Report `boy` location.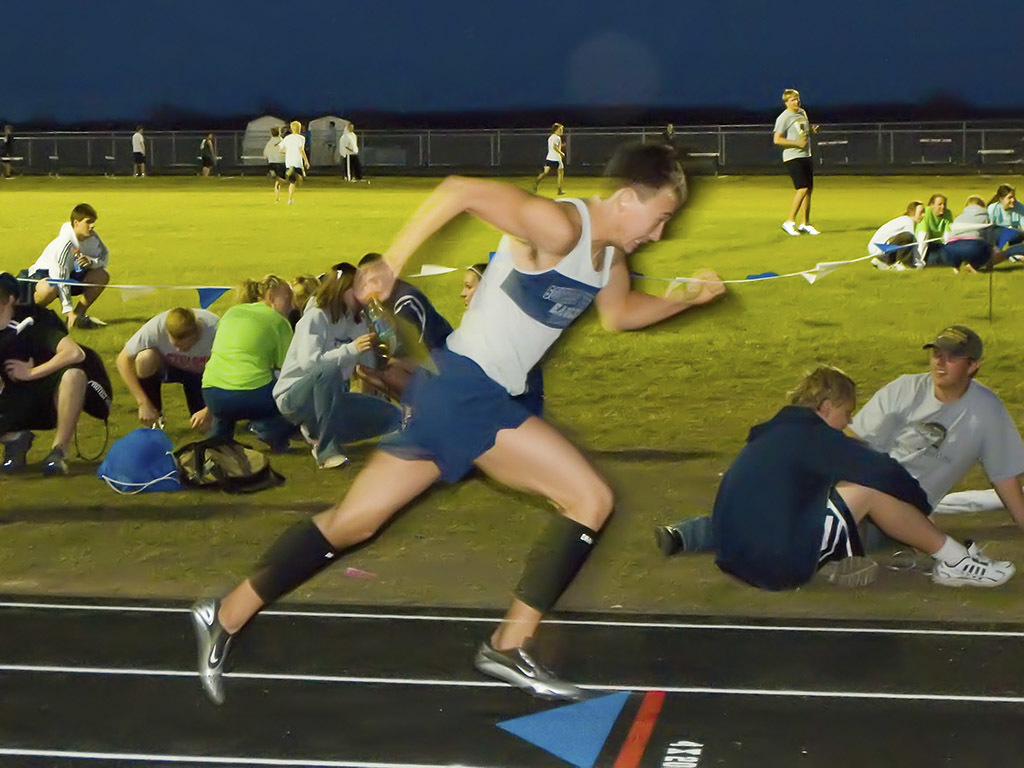
Report: bbox=[24, 202, 109, 330].
